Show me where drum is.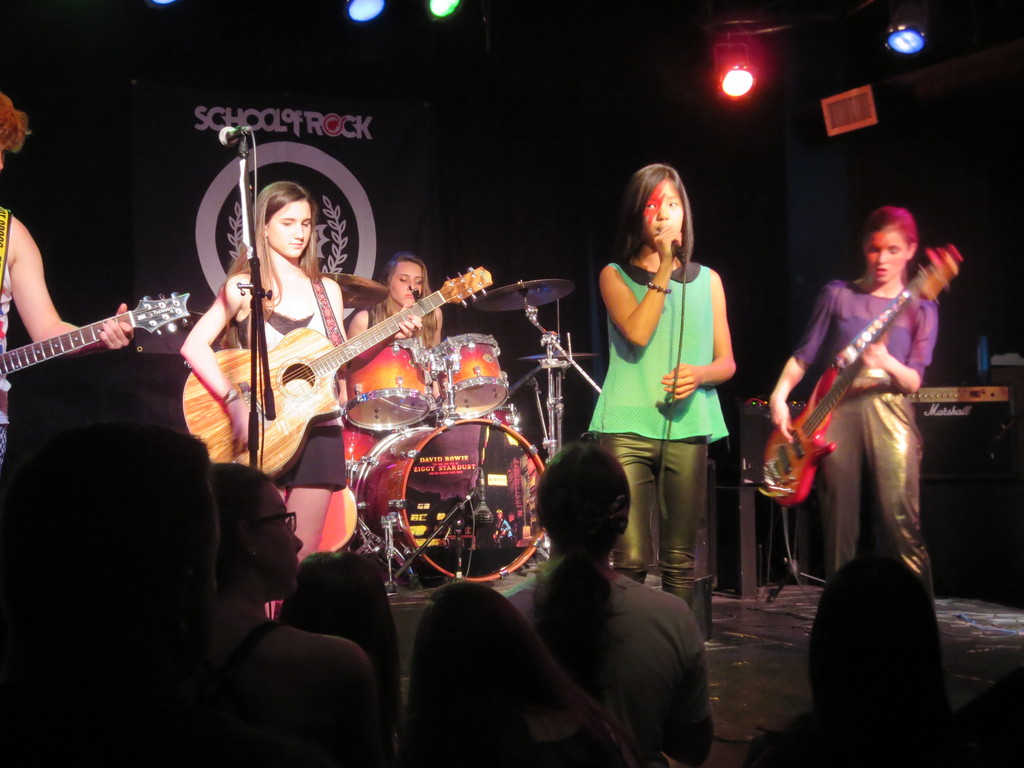
drum is at <bbox>430, 339, 508, 419</bbox>.
